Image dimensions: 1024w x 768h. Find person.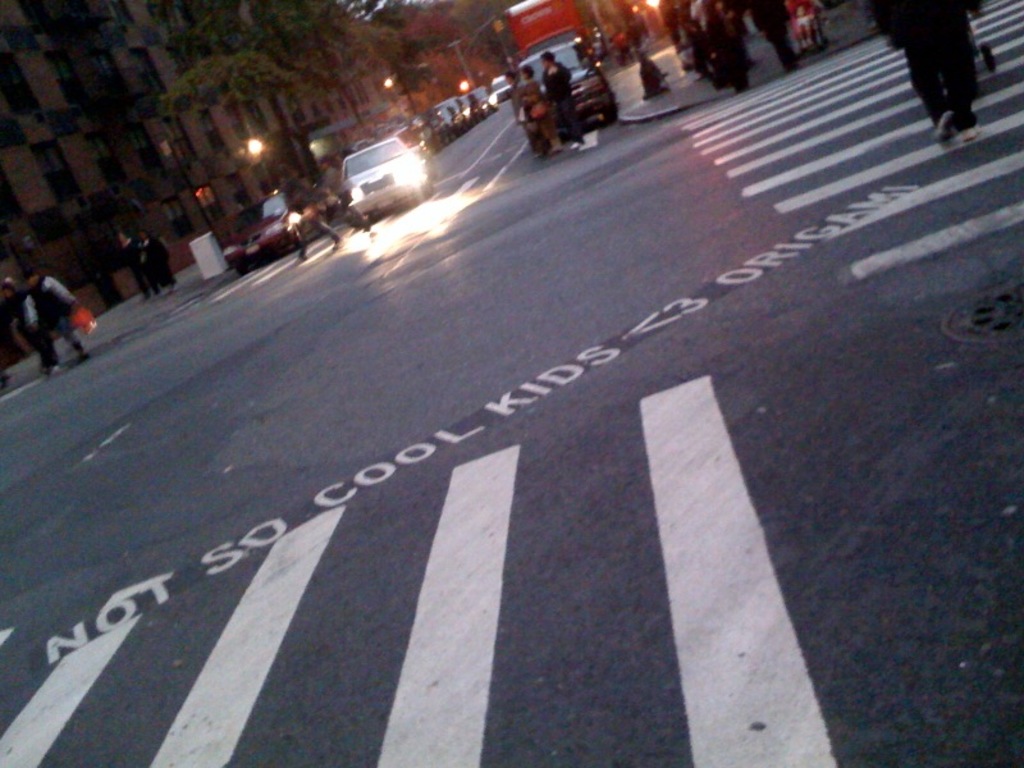
132/229/164/289.
